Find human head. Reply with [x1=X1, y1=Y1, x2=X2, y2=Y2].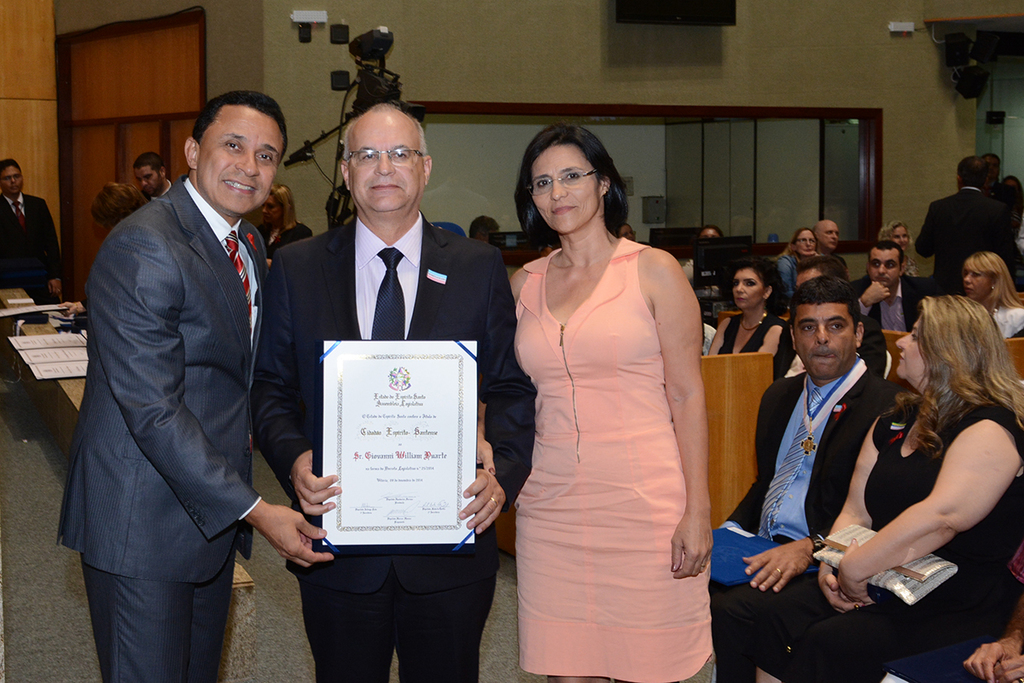
[x1=880, y1=222, x2=907, y2=251].
